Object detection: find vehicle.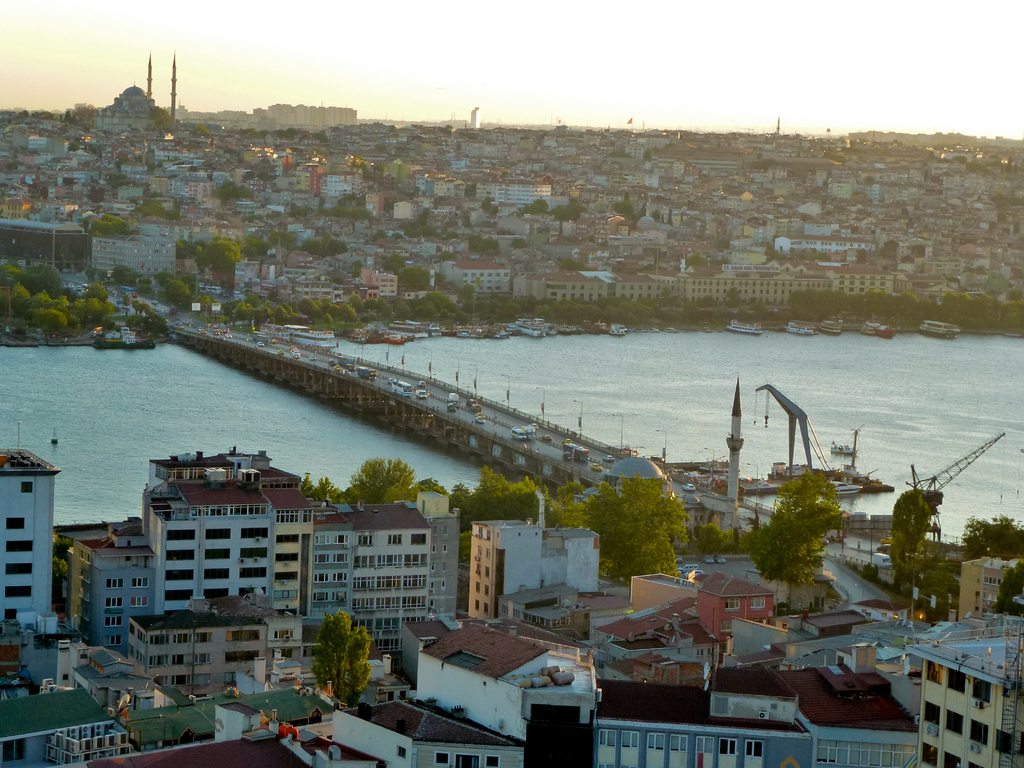
(left=200, top=327, right=207, bottom=333).
